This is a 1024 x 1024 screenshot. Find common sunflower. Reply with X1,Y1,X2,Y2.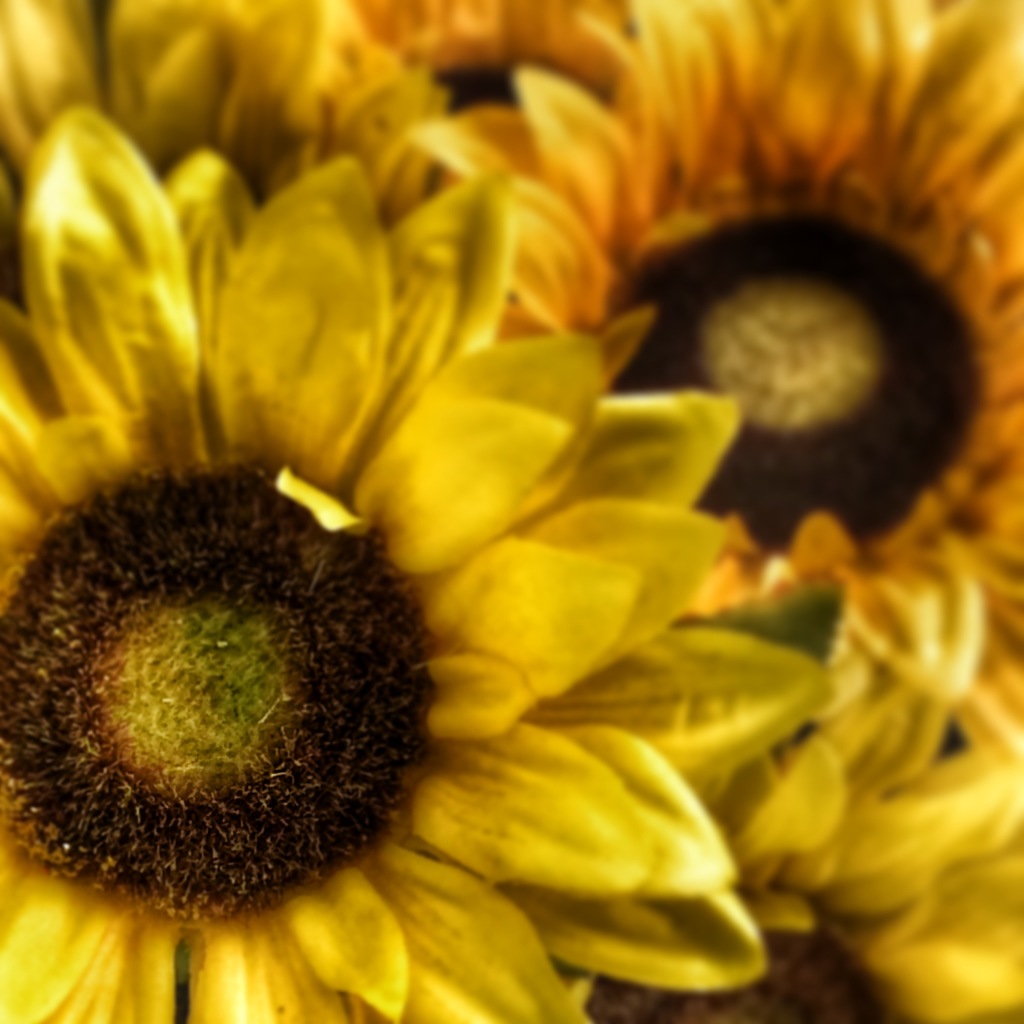
426,1,1023,629.
